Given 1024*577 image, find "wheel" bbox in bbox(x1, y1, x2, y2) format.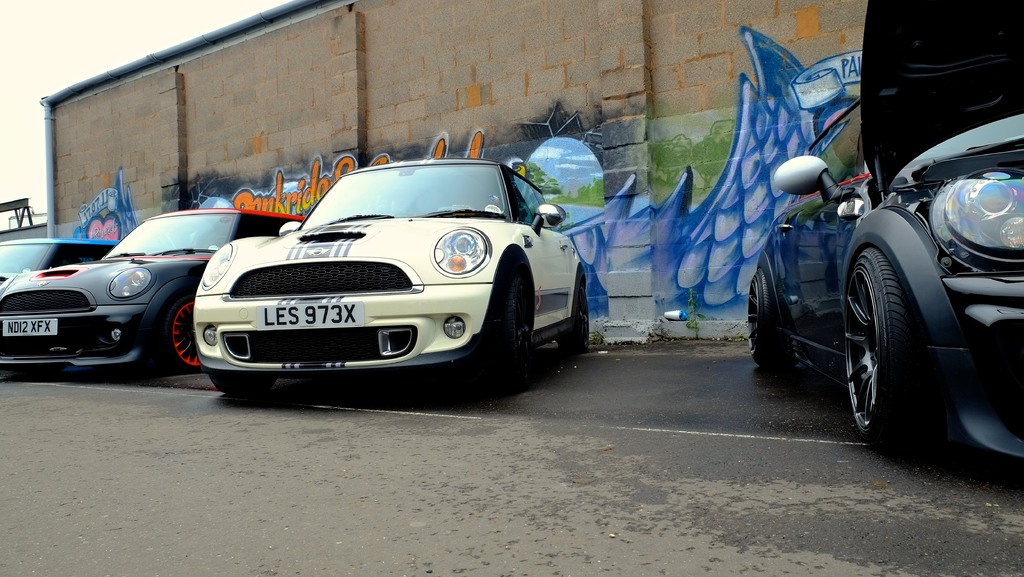
bbox(561, 282, 586, 352).
